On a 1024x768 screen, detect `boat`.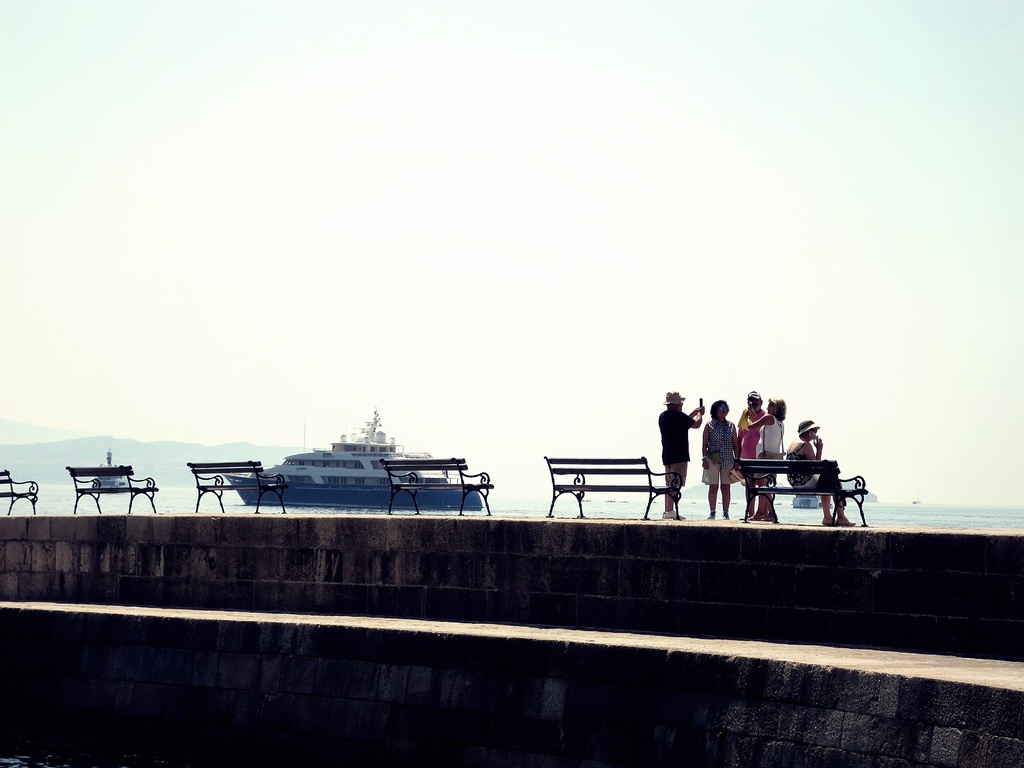
BBox(89, 451, 139, 490).
